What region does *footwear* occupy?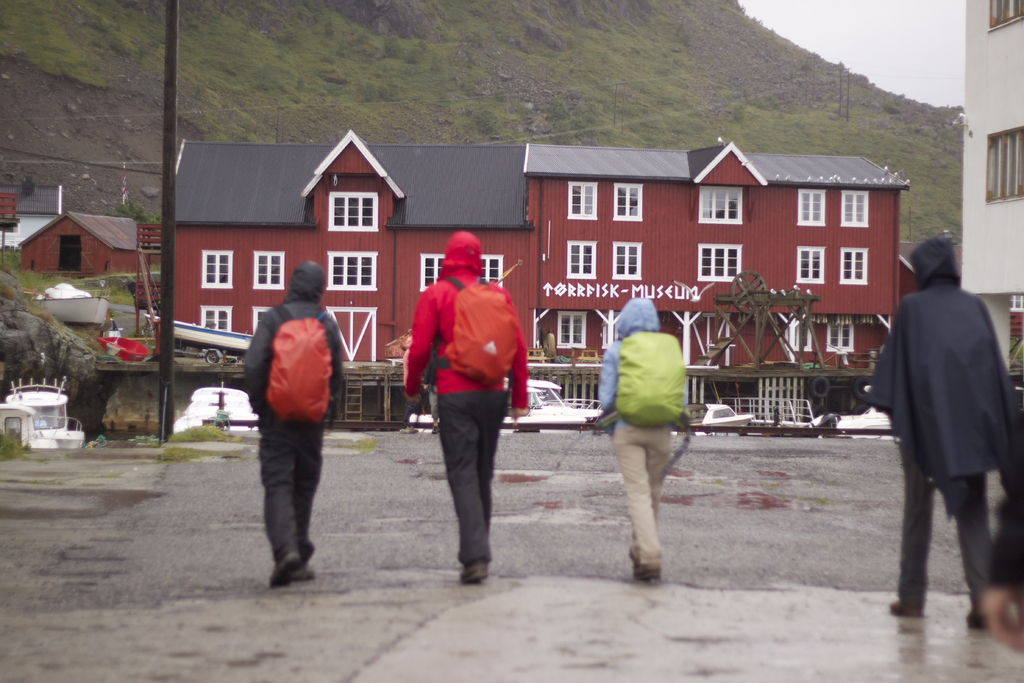
(290, 541, 319, 584).
